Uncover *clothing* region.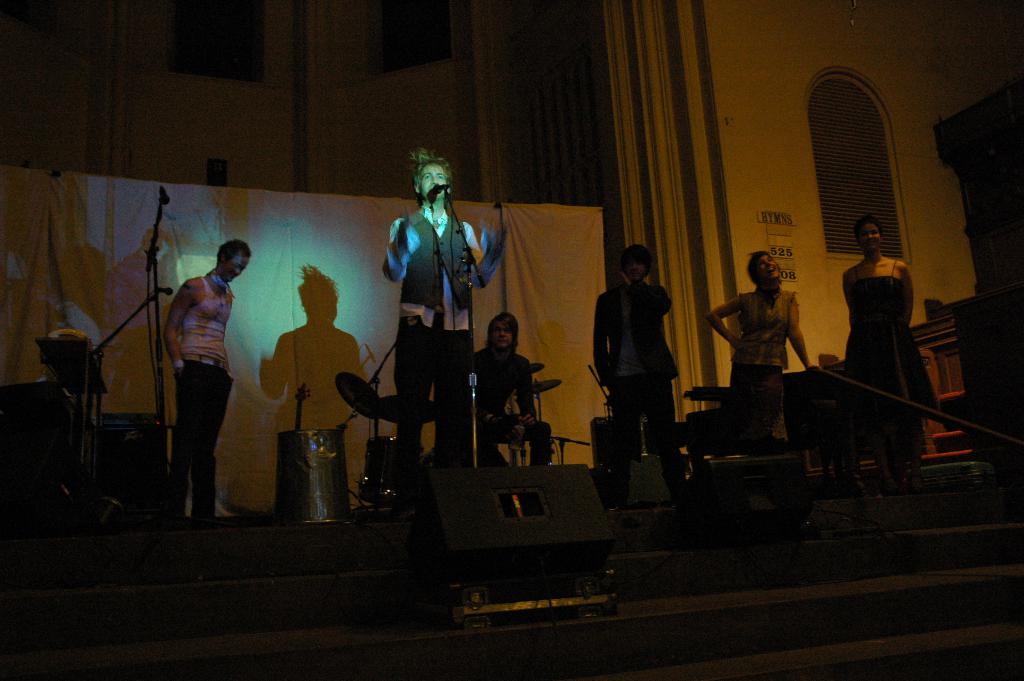
Uncovered: [left=384, top=206, right=497, bottom=469].
